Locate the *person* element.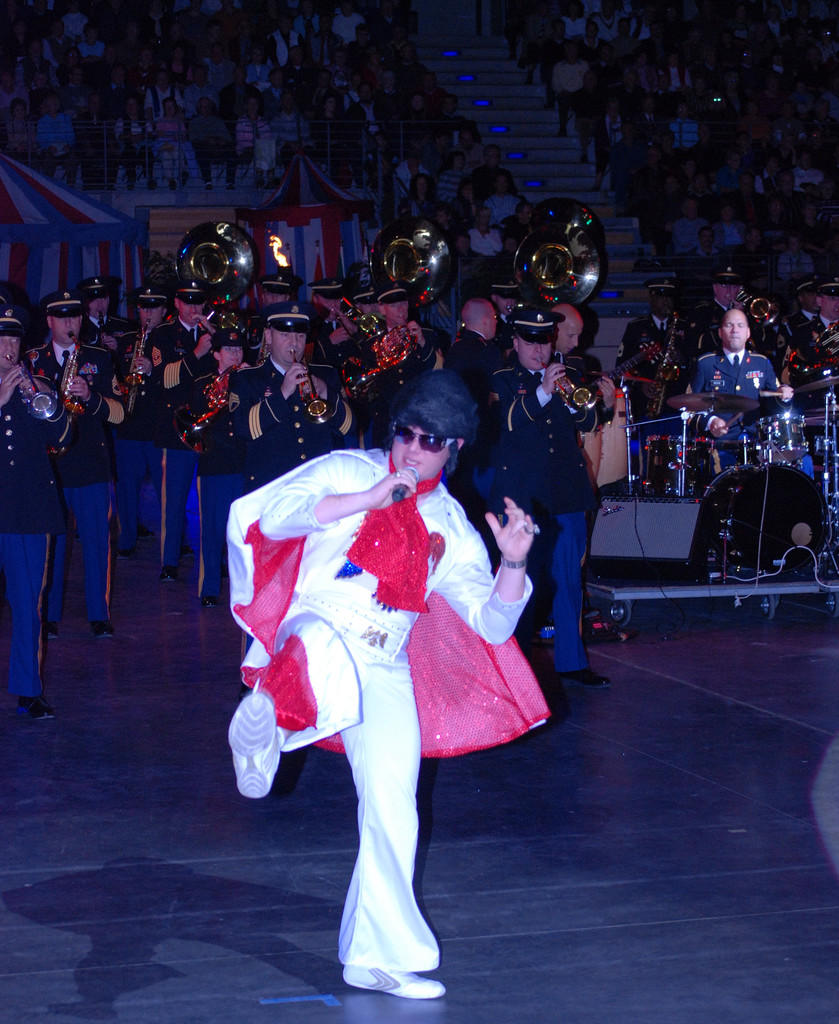
Element bbox: {"left": 399, "top": 164, "right": 439, "bottom": 204}.
